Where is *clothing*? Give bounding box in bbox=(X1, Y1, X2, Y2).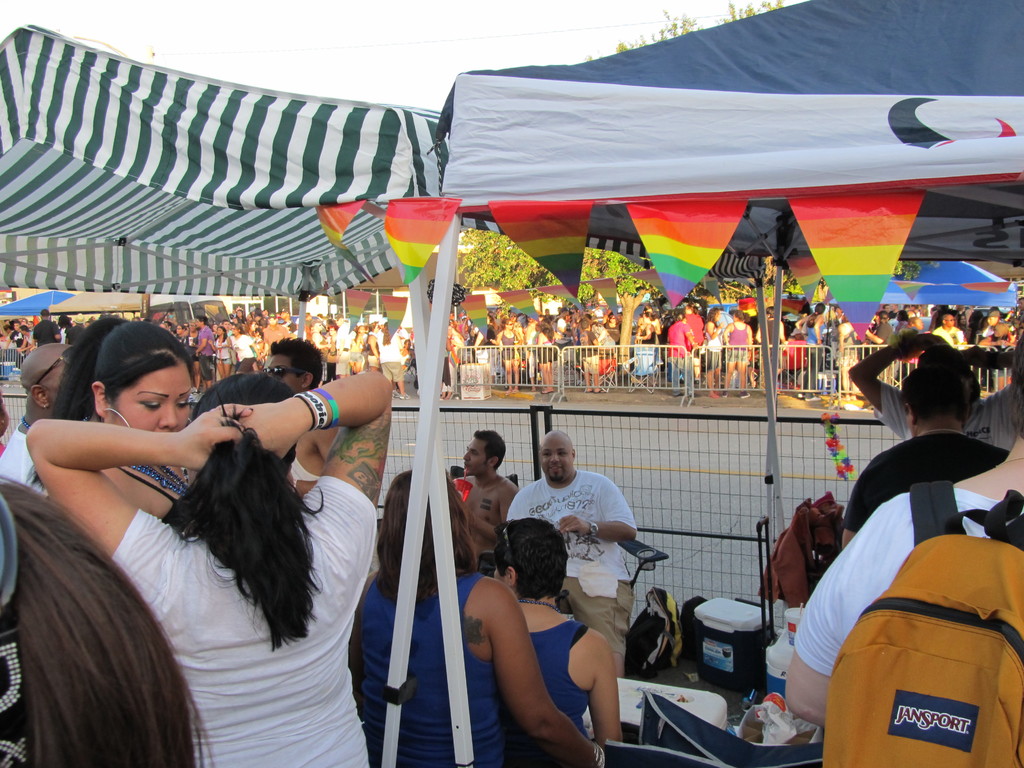
bbox=(779, 337, 810, 384).
